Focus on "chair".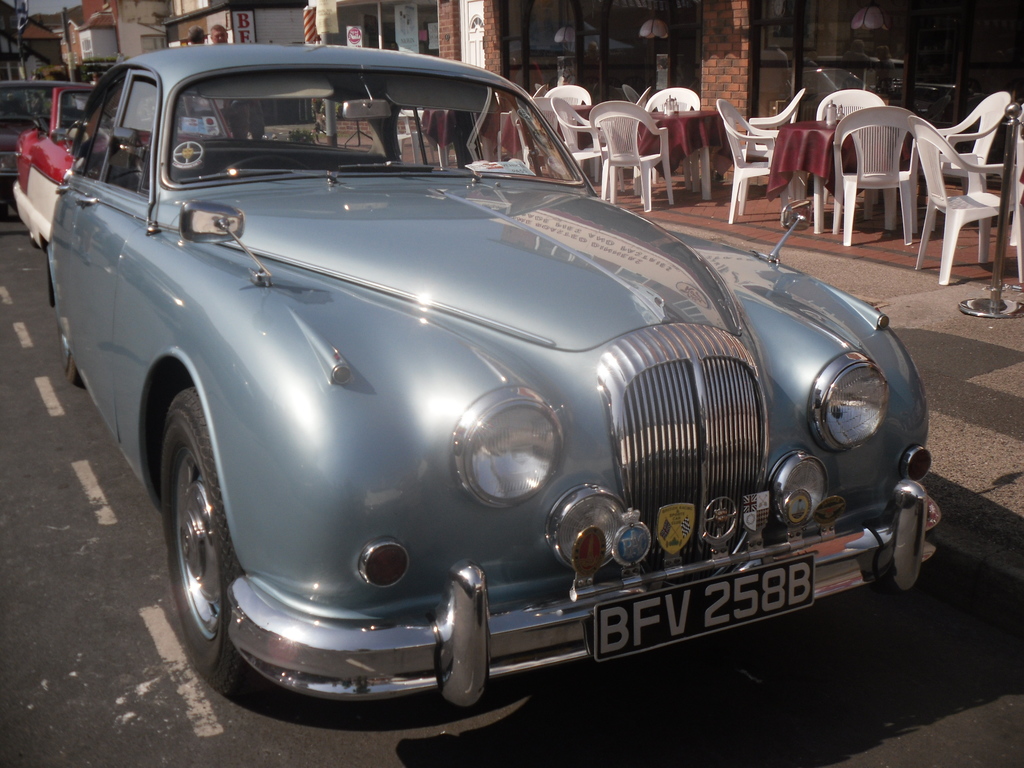
Focused at 586/102/678/209.
